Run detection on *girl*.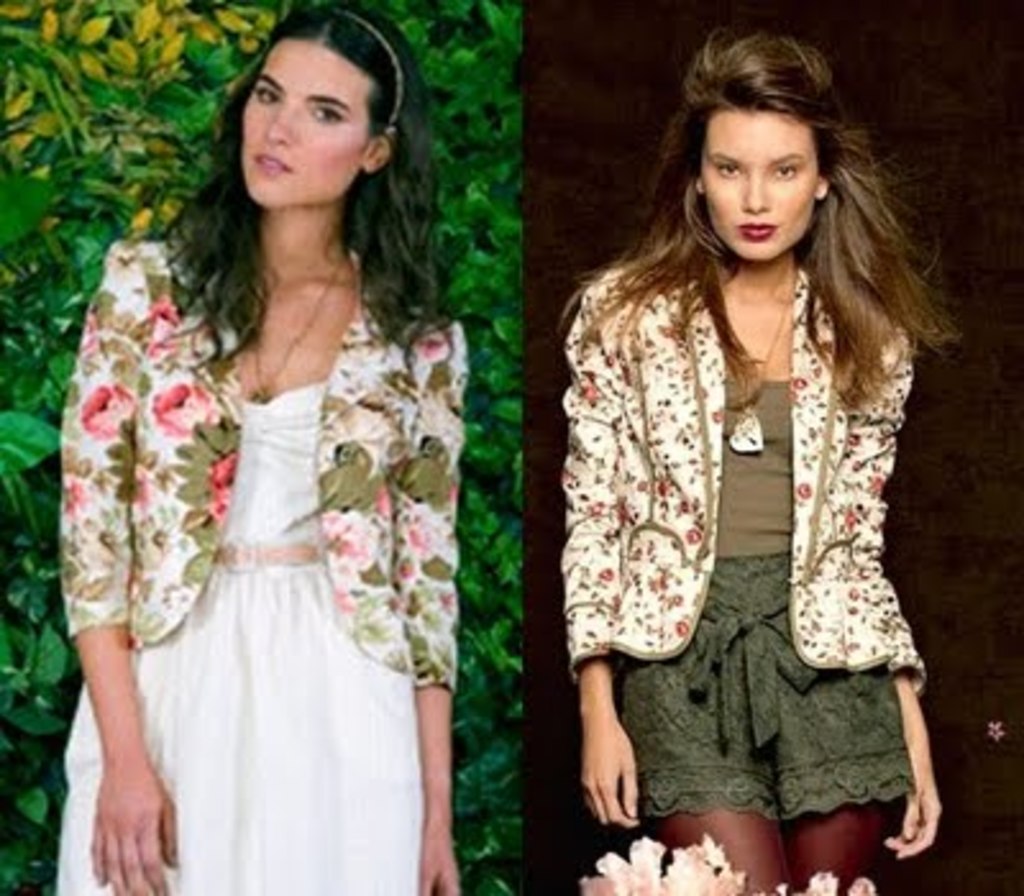
Result: box=[61, 0, 453, 893].
